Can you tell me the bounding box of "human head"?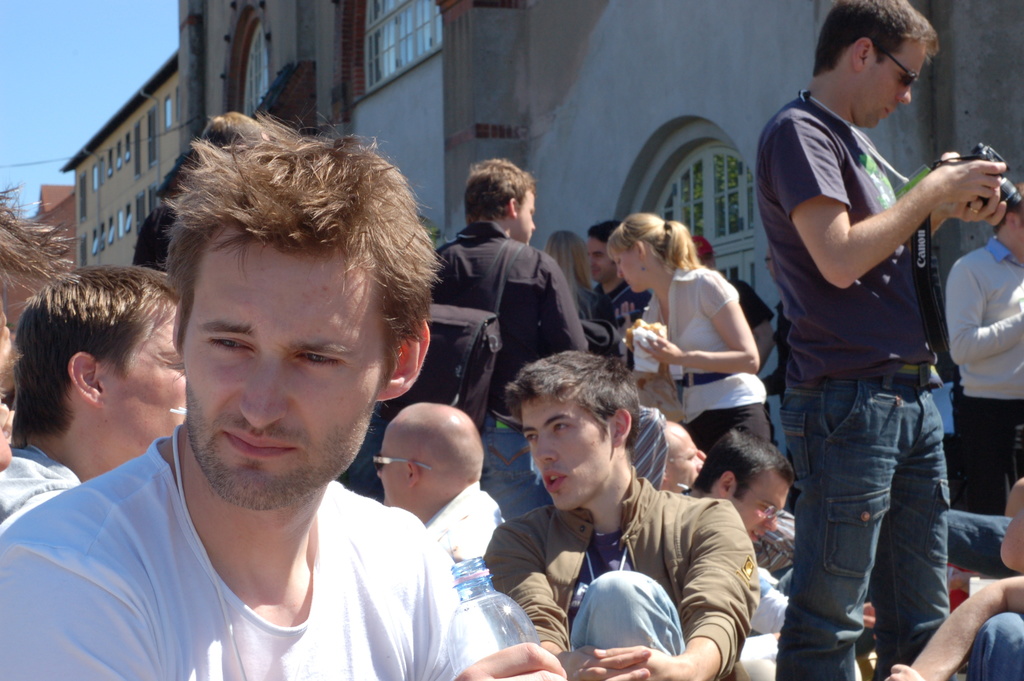
rect(13, 264, 182, 475).
